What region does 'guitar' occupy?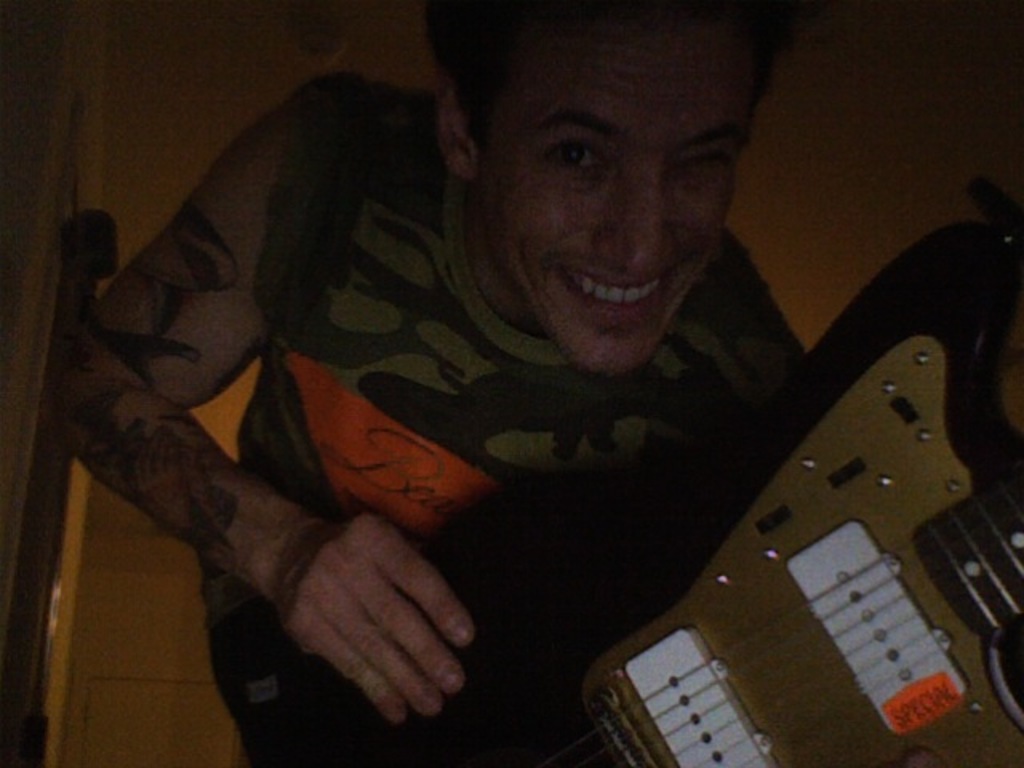
l=418, t=203, r=1022, b=766.
